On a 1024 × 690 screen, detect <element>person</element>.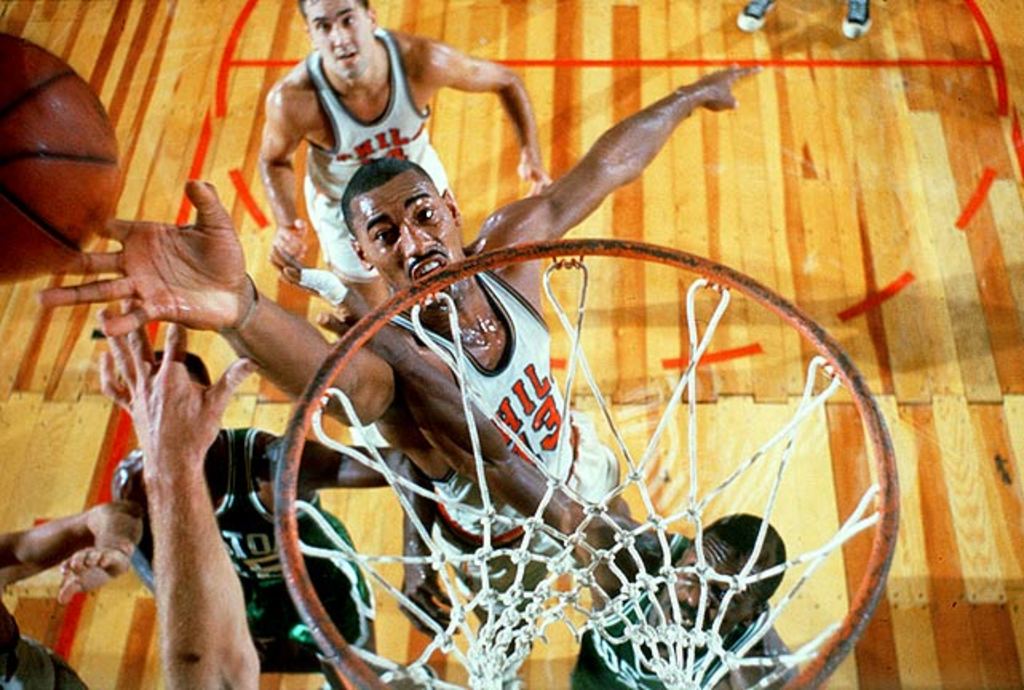
<region>107, 350, 454, 688</region>.
